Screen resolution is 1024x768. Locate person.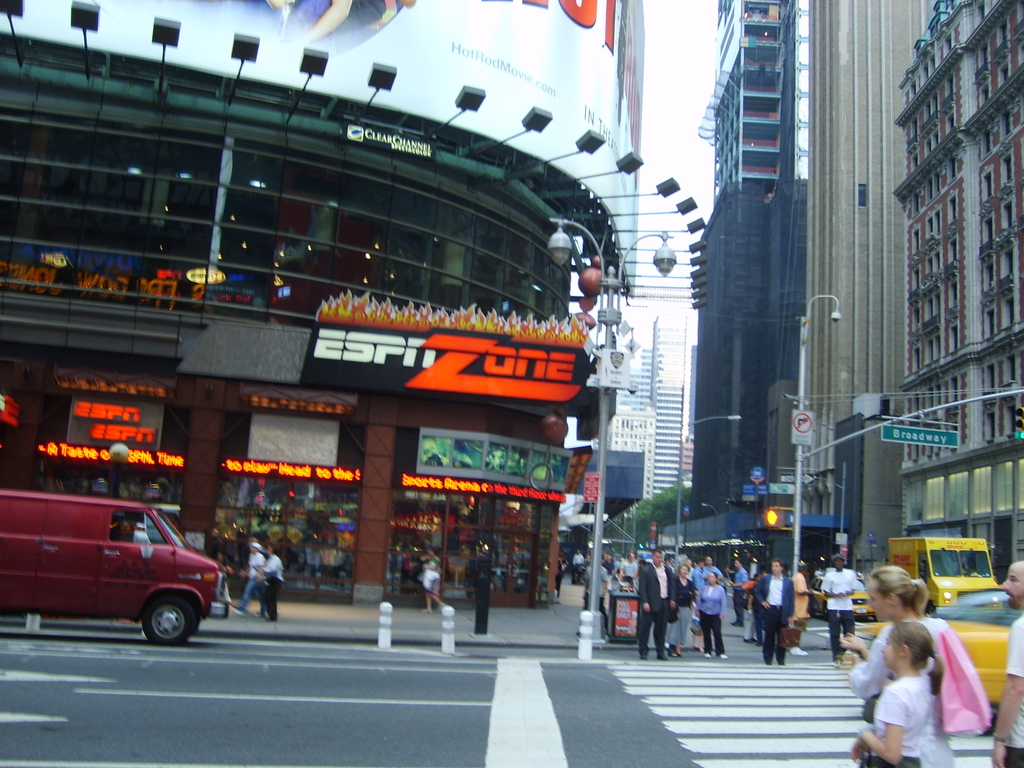
select_region(988, 561, 1023, 767).
